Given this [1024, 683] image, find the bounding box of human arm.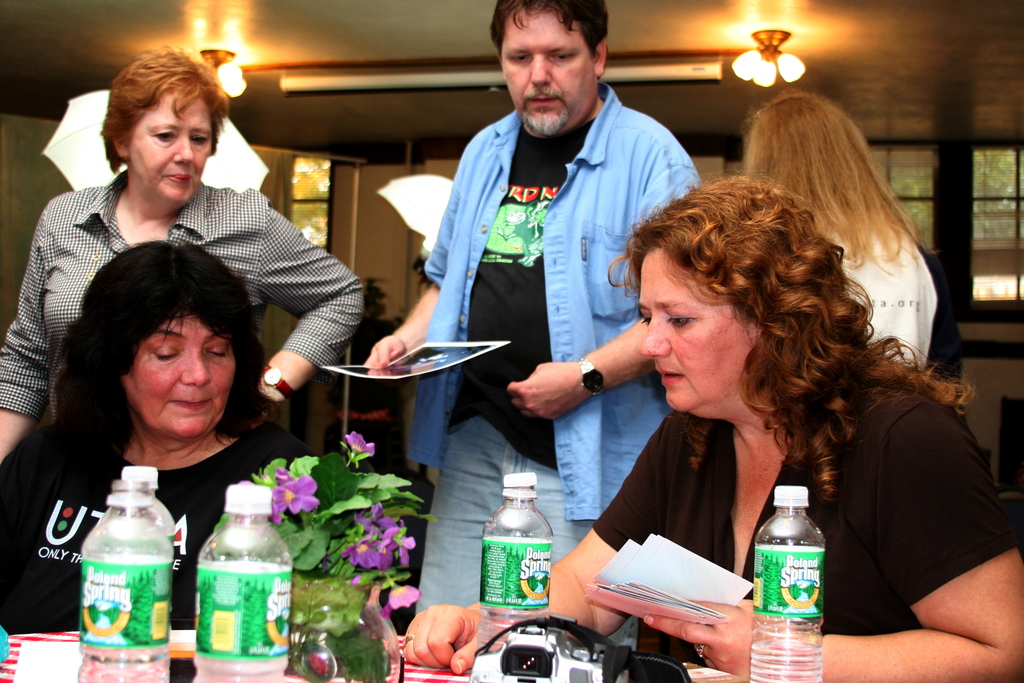
261:203:368:406.
